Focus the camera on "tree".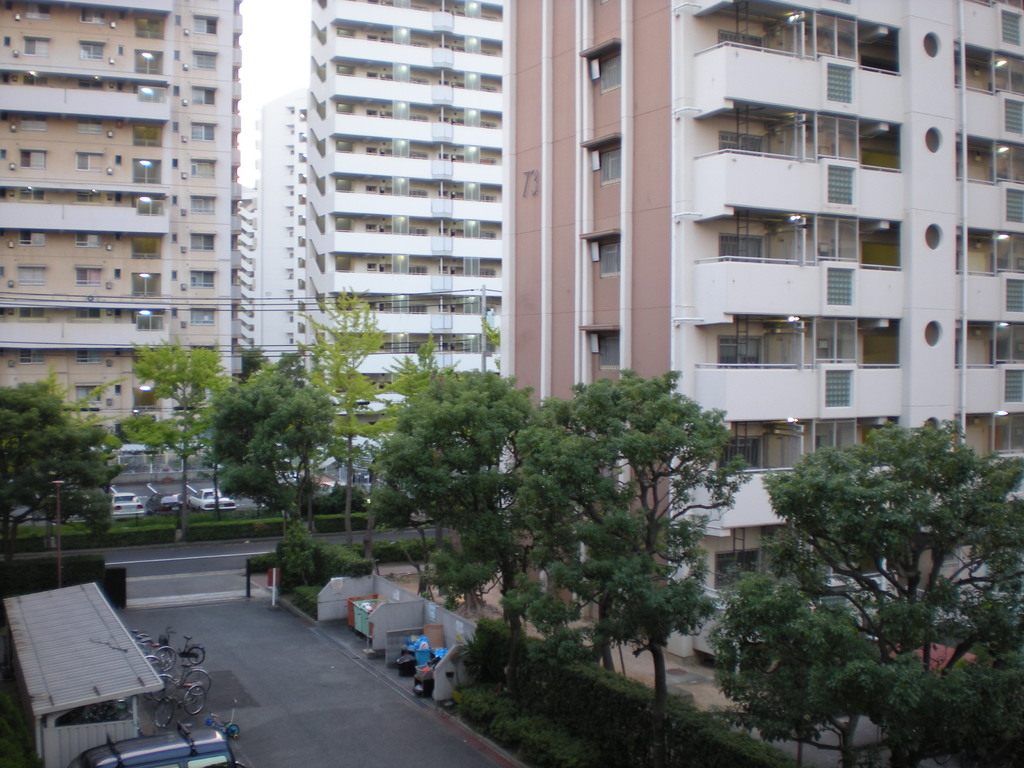
Focus region: locate(366, 369, 548, 632).
